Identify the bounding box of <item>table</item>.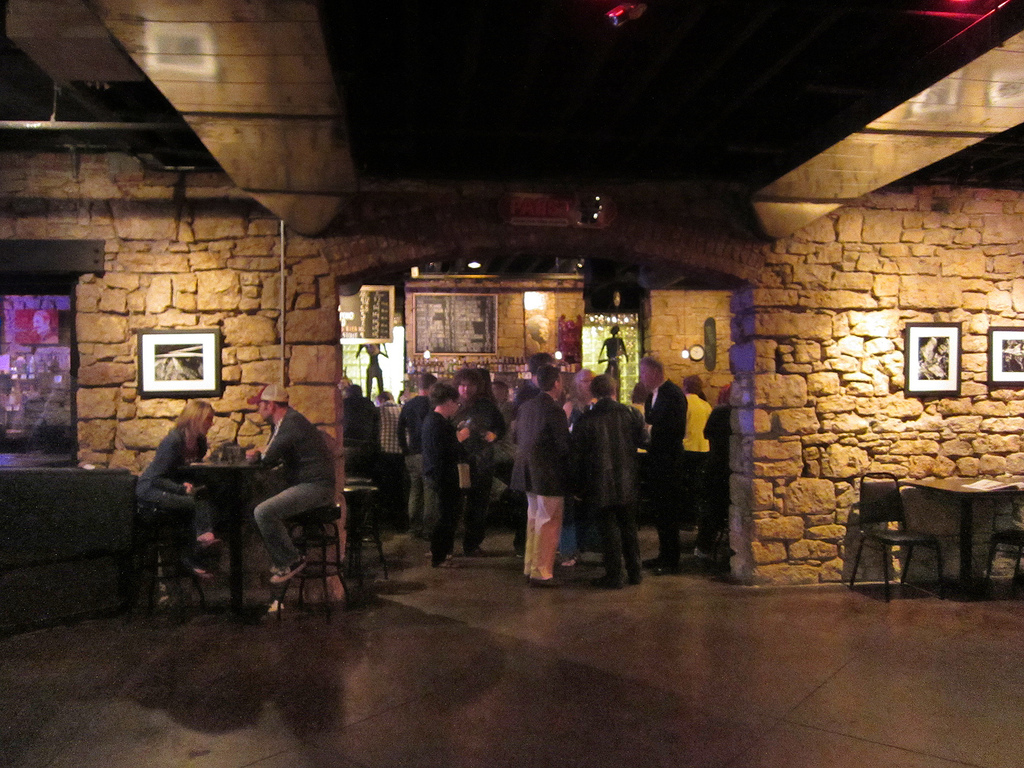
Rect(171, 434, 290, 593).
